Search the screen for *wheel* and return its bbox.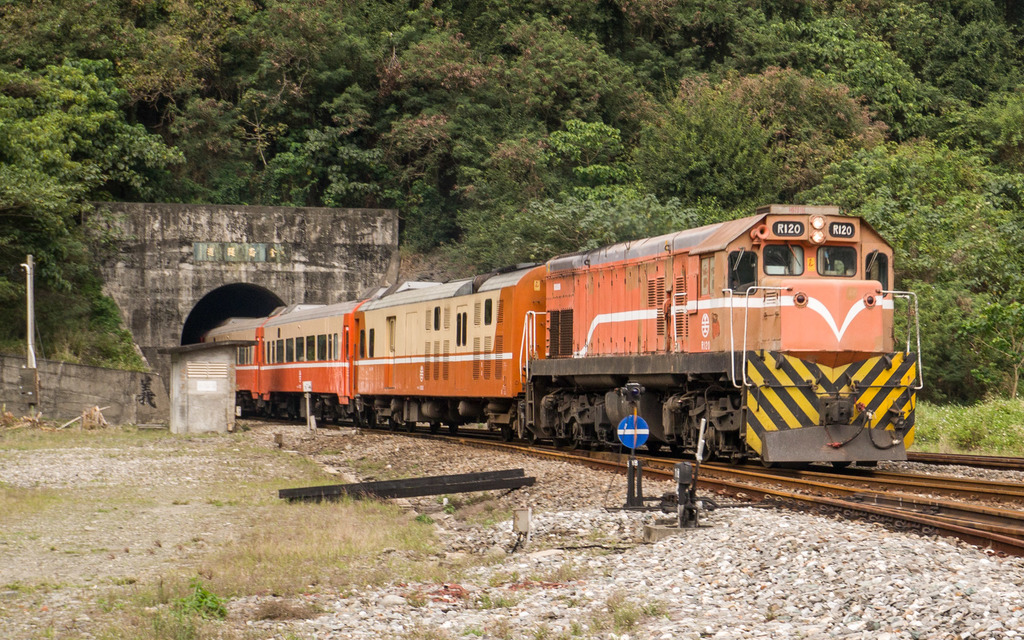
Found: <bbox>701, 445, 712, 461</bbox>.
